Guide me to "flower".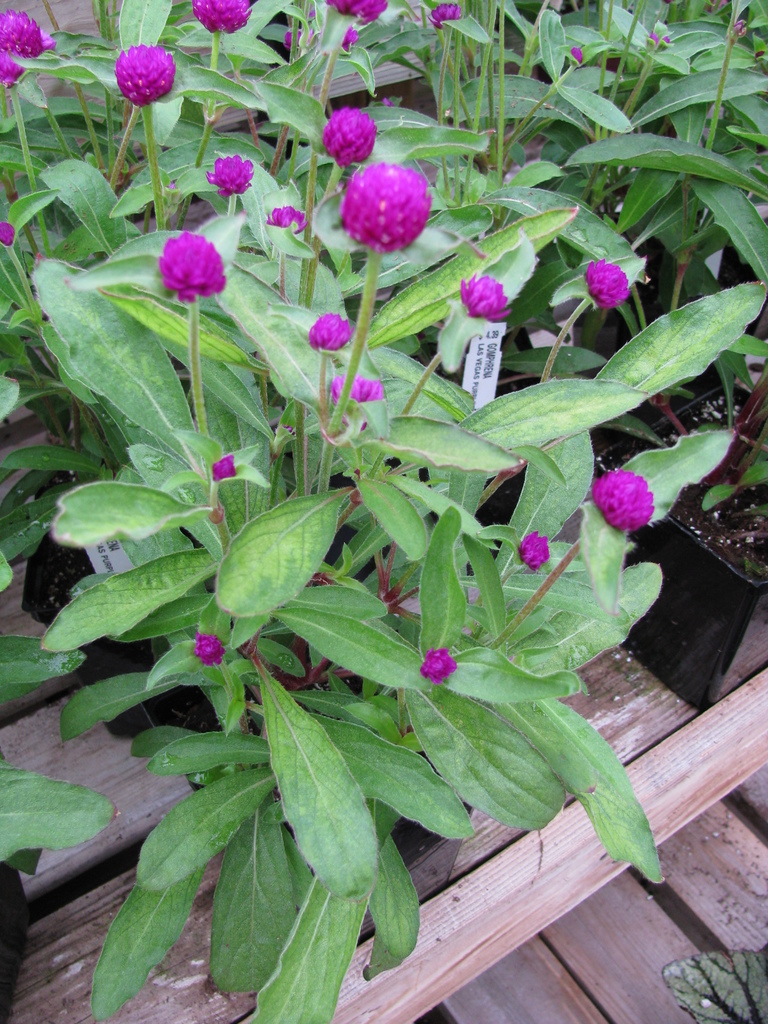
Guidance: pyautogui.locateOnScreen(209, 452, 236, 483).
